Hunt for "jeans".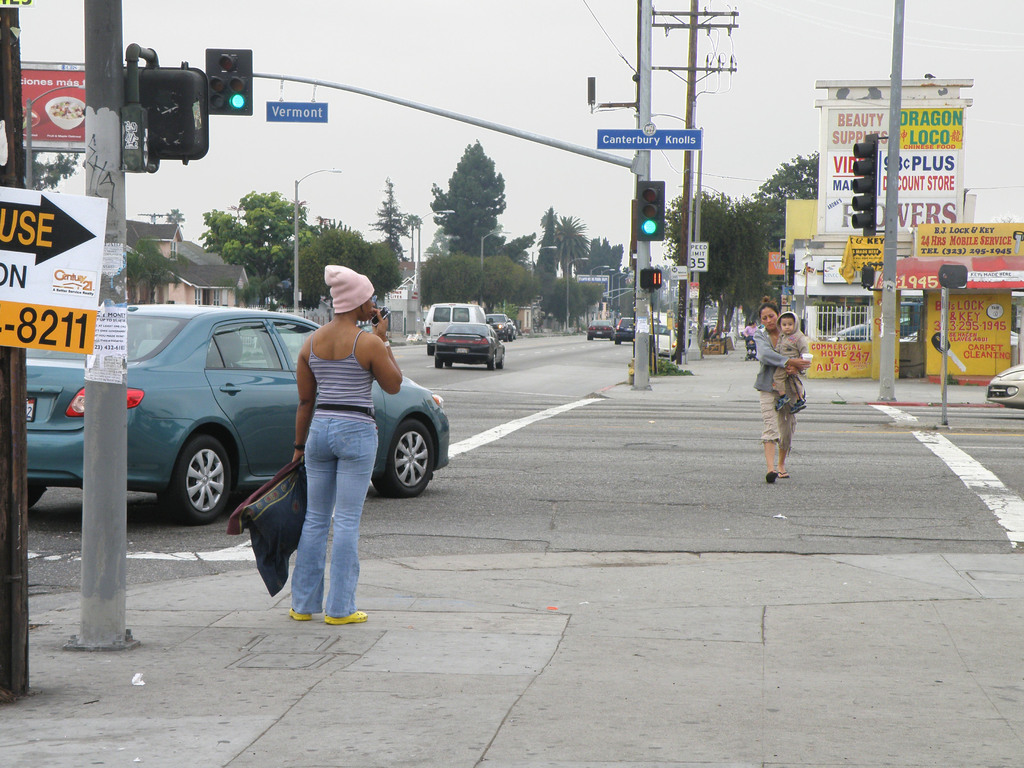
Hunted down at <region>271, 401, 365, 636</region>.
